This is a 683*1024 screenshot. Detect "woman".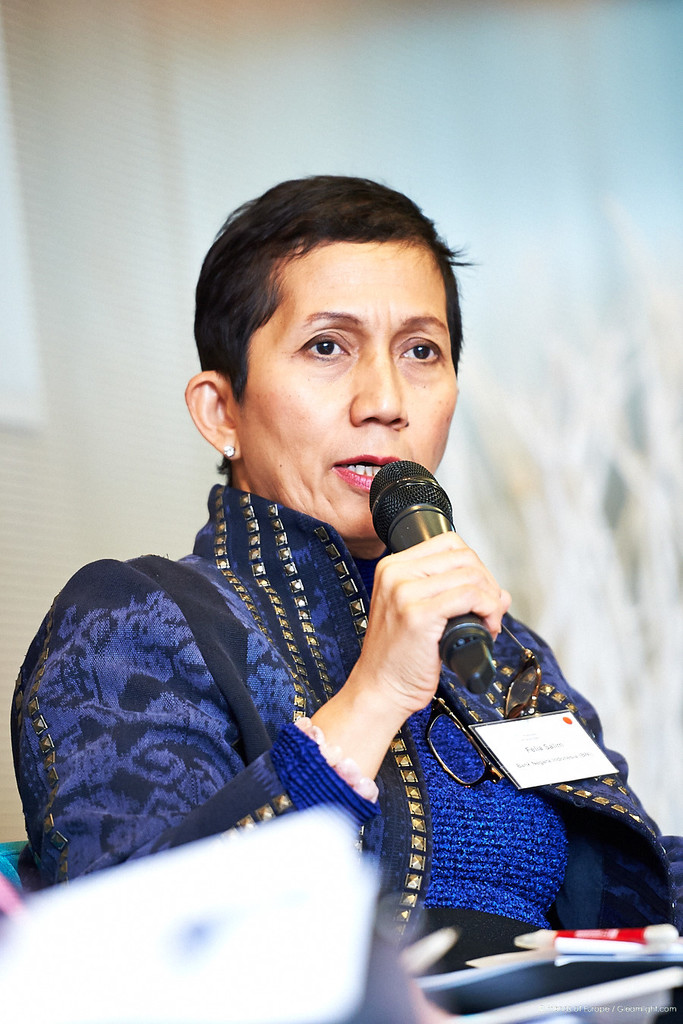
[left=10, top=177, right=610, bottom=1003].
